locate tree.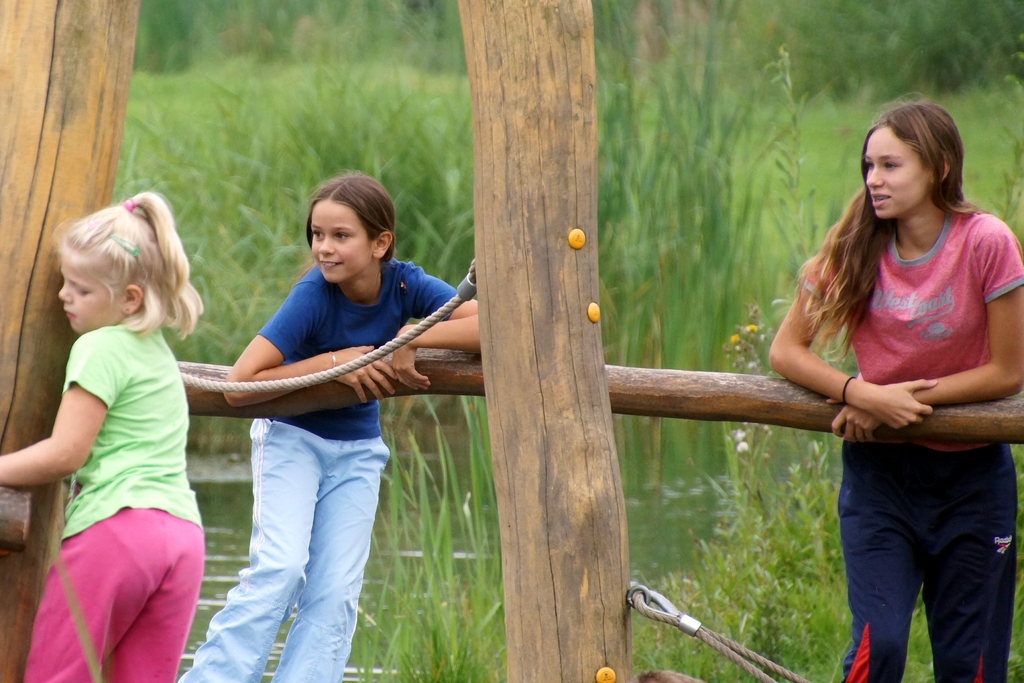
Bounding box: 449, 0, 639, 681.
